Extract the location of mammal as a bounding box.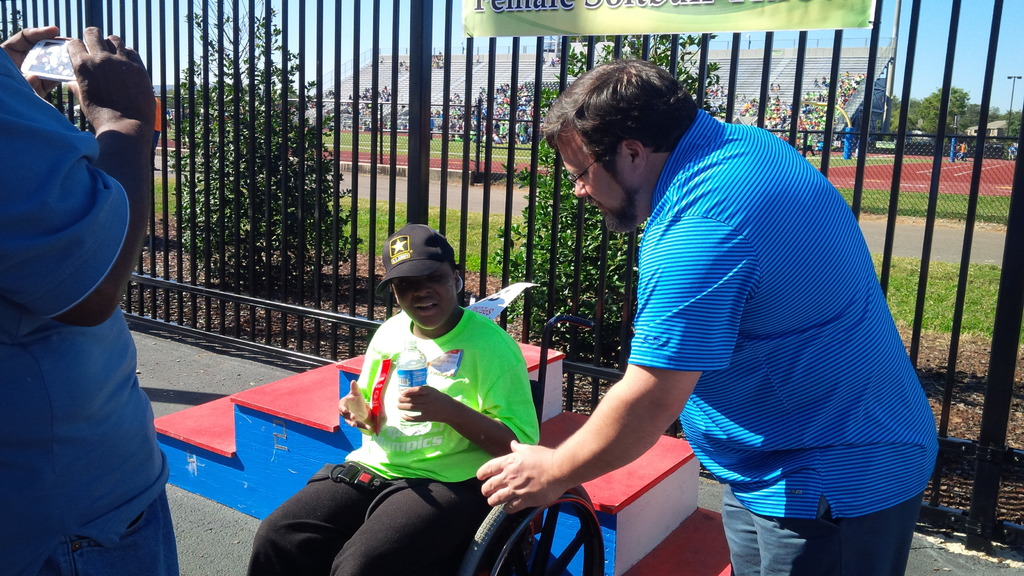
959,141,966,161.
